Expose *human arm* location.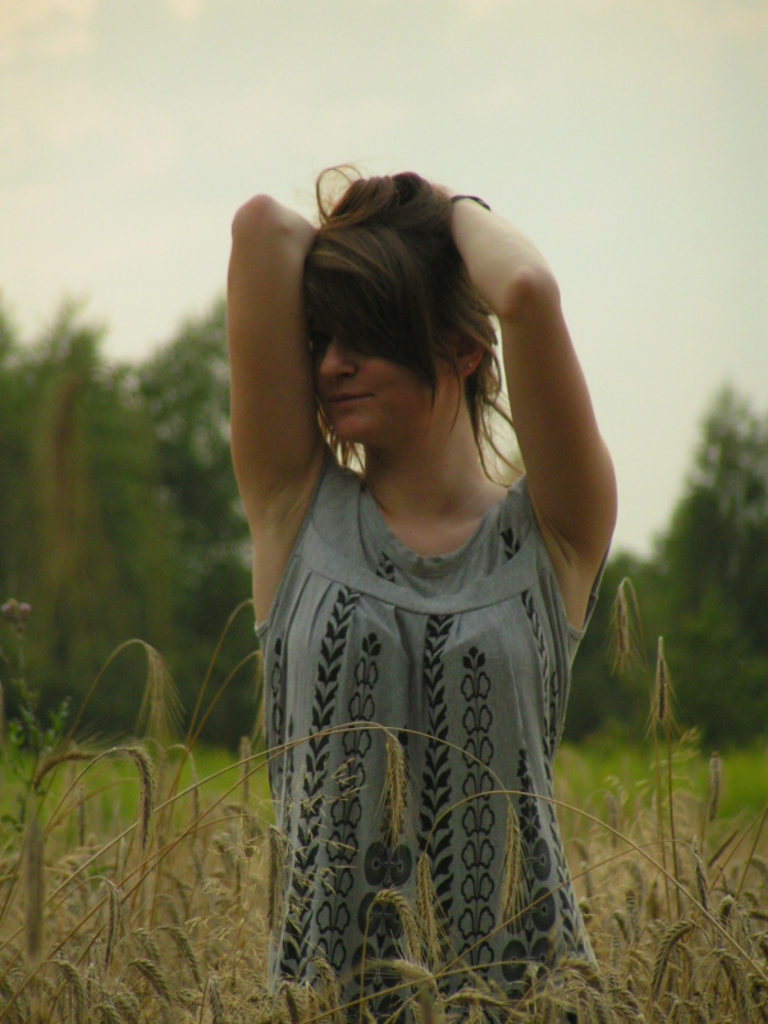
Exposed at select_region(215, 191, 343, 539).
